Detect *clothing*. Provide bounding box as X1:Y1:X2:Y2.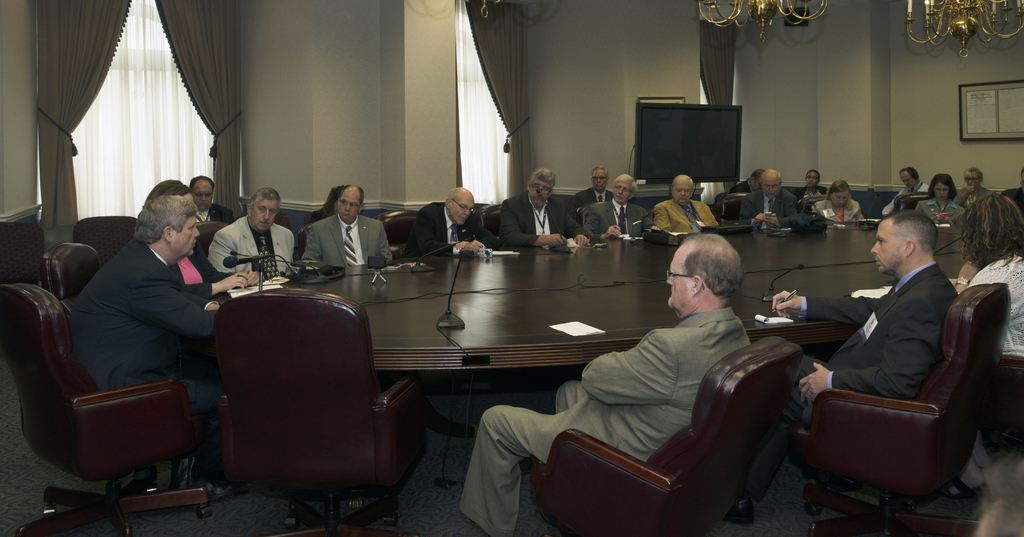
454:303:750:533.
